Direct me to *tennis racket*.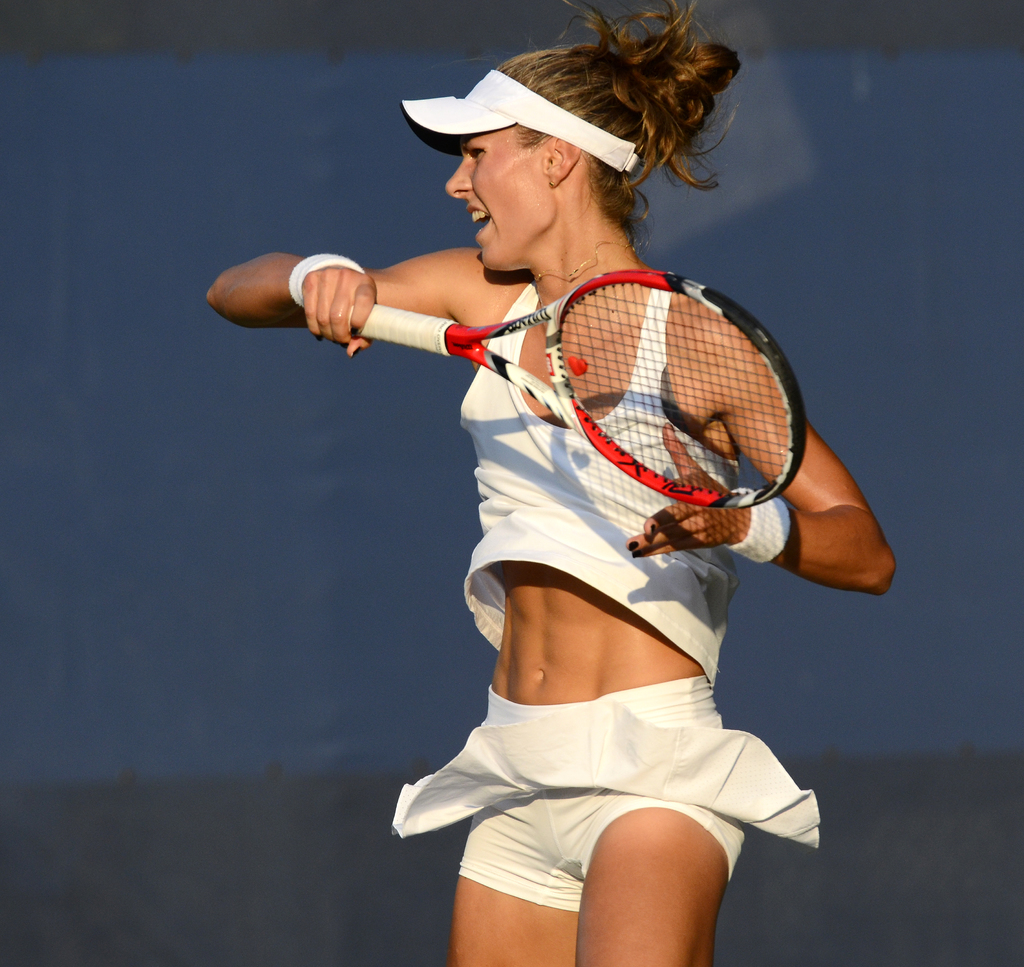
Direction: 346:268:810:510.
